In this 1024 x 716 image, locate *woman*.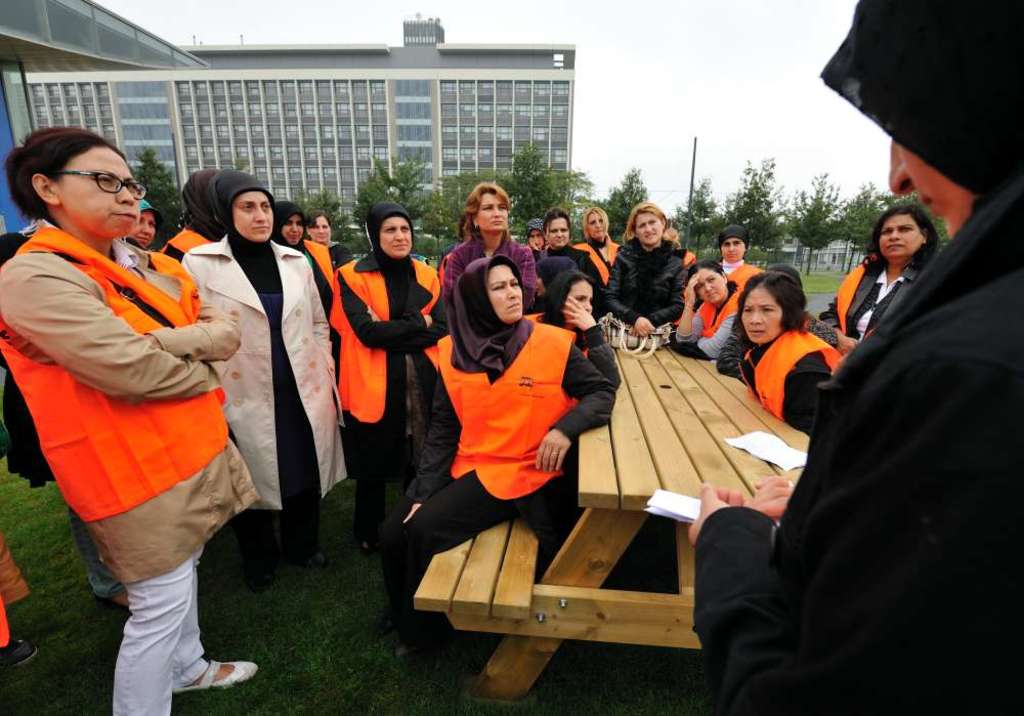
Bounding box: [820, 201, 943, 342].
